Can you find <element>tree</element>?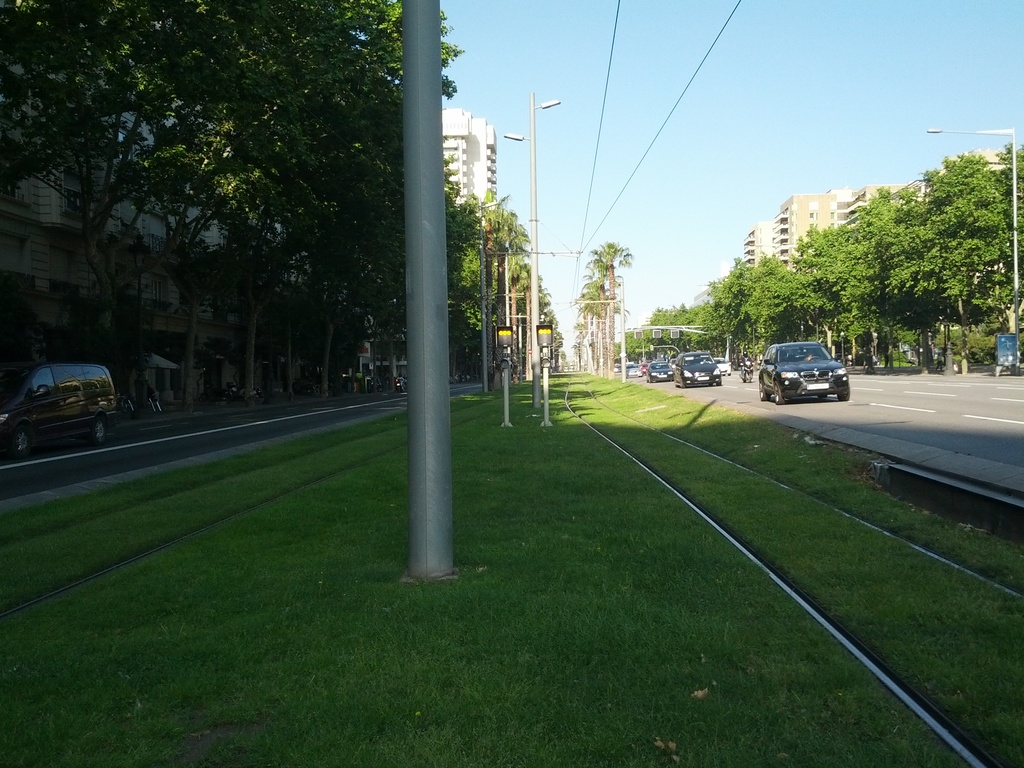
Yes, bounding box: rect(584, 270, 623, 371).
